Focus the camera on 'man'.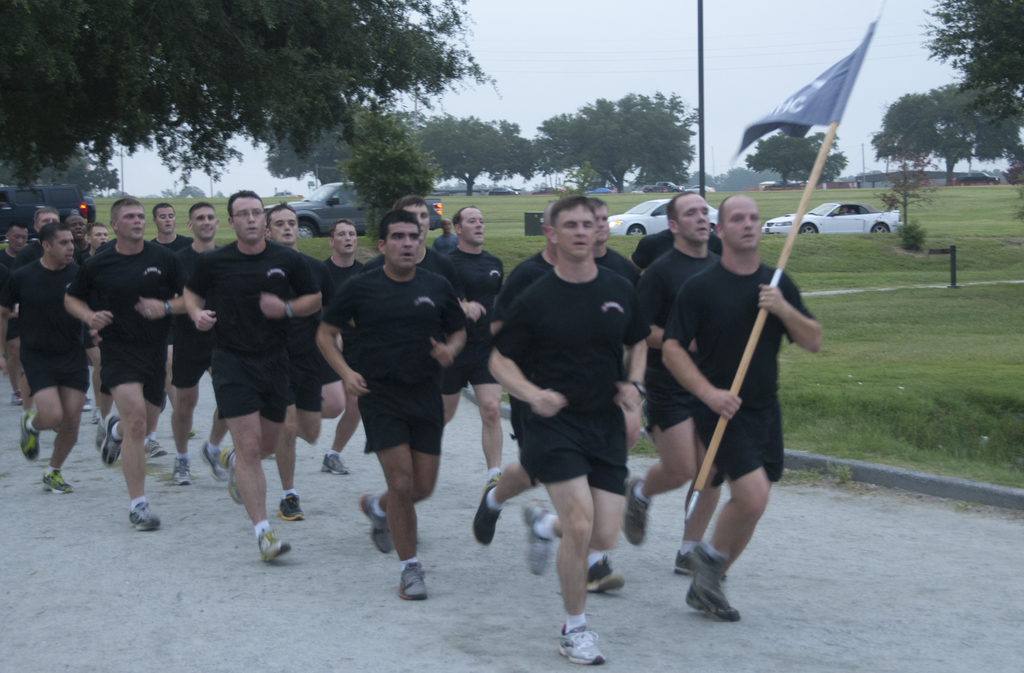
Focus region: 577:199:648:582.
